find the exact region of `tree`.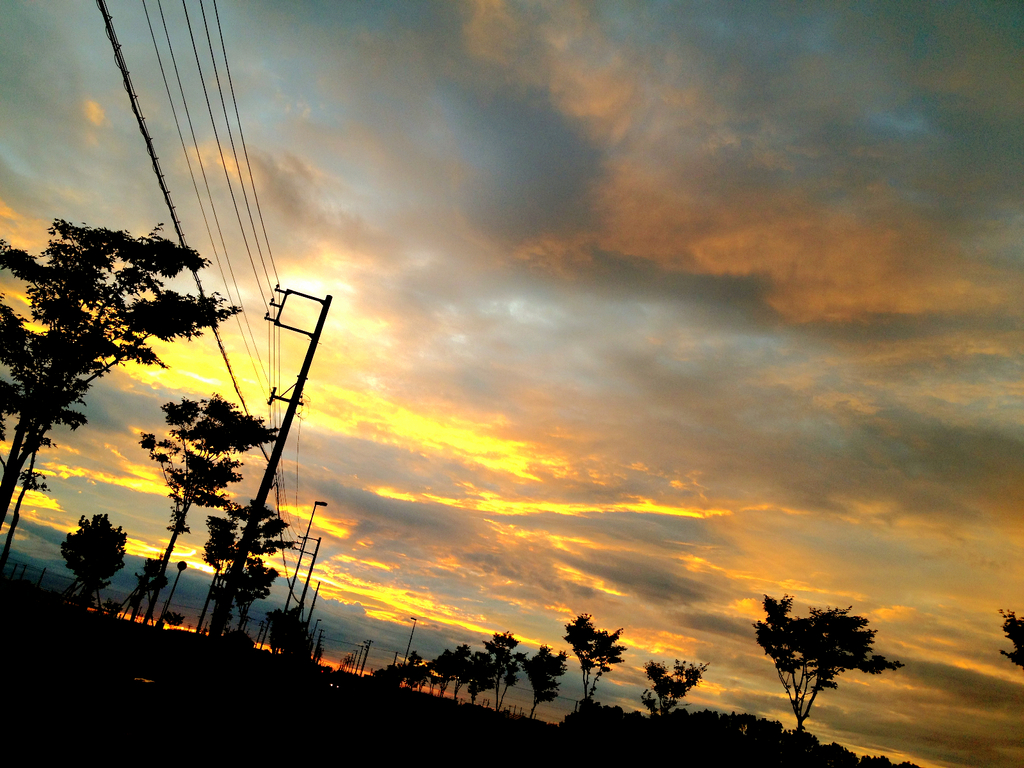
Exact region: bbox=[1001, 609, 1023, 664].
